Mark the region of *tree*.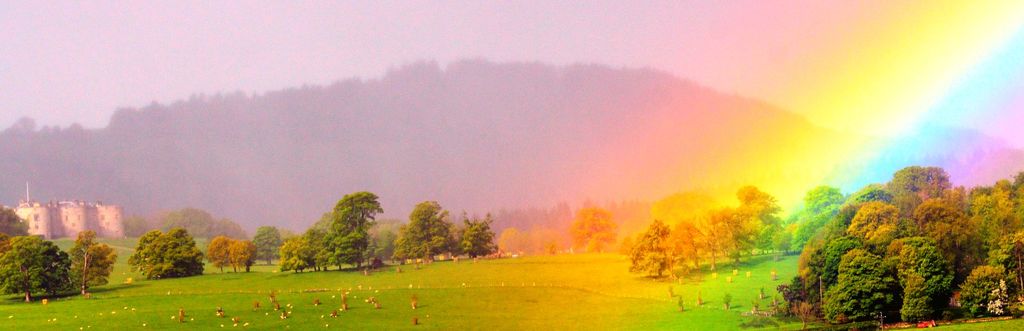
Region: {"x1": 272, "y1": 180, "x2": 400, "y2": 273}.
